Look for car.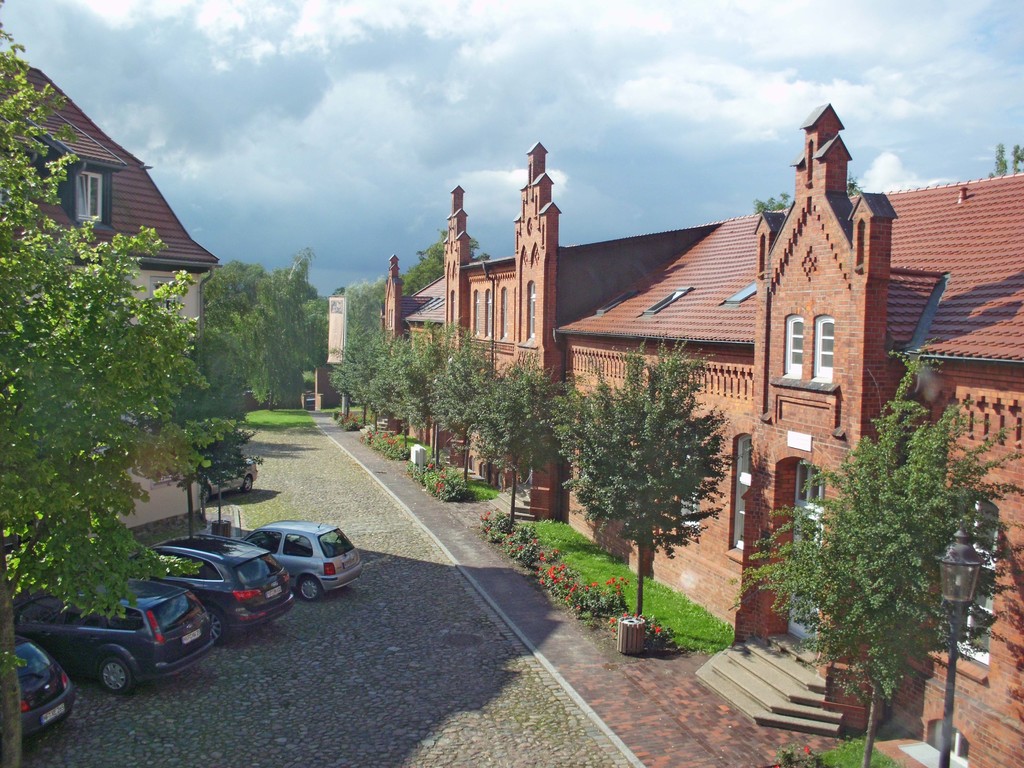
Found: box(140, 532, 297, 641).
